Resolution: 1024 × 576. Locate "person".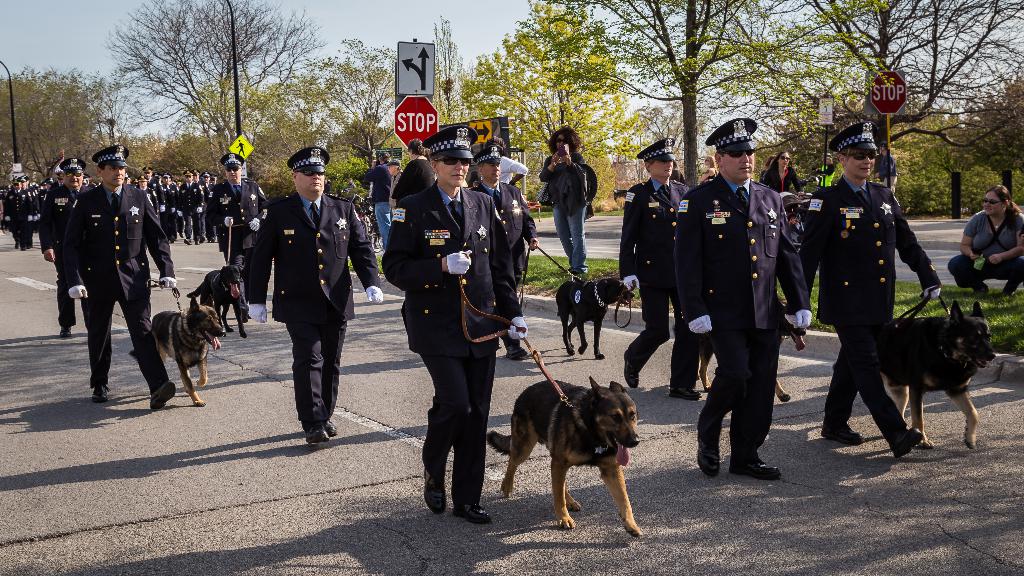
<box>365,152,408,258</box>.
